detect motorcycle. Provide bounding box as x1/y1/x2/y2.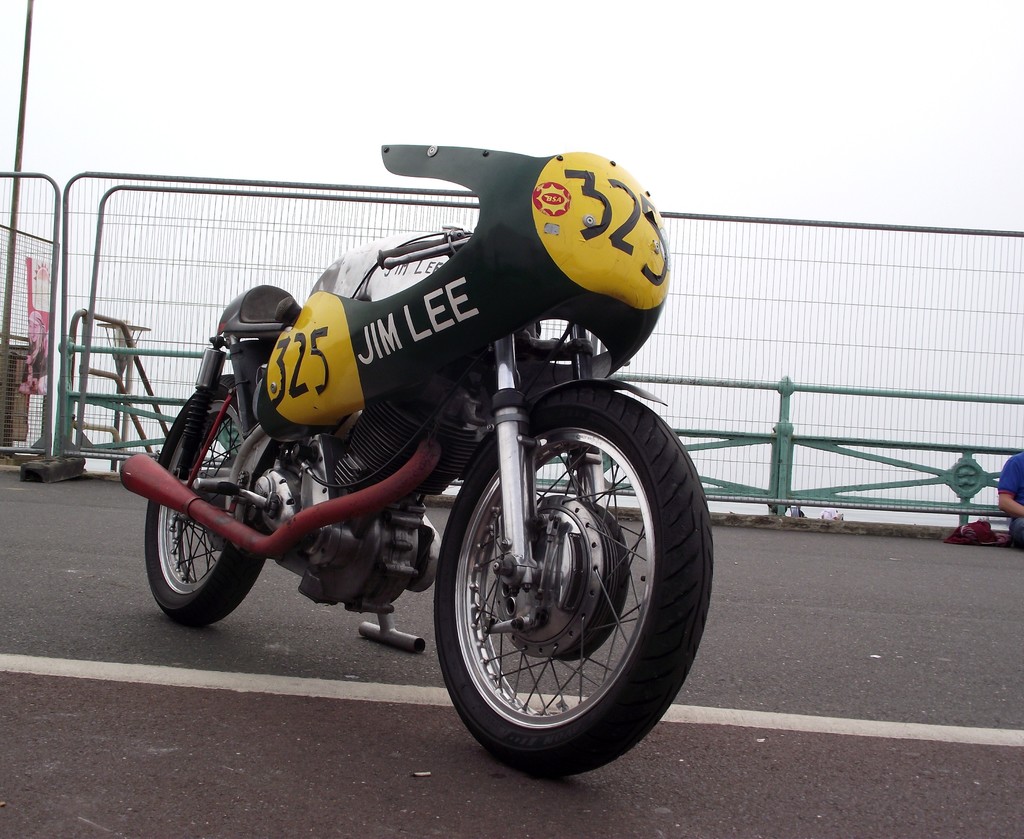
116/143/711/776.
